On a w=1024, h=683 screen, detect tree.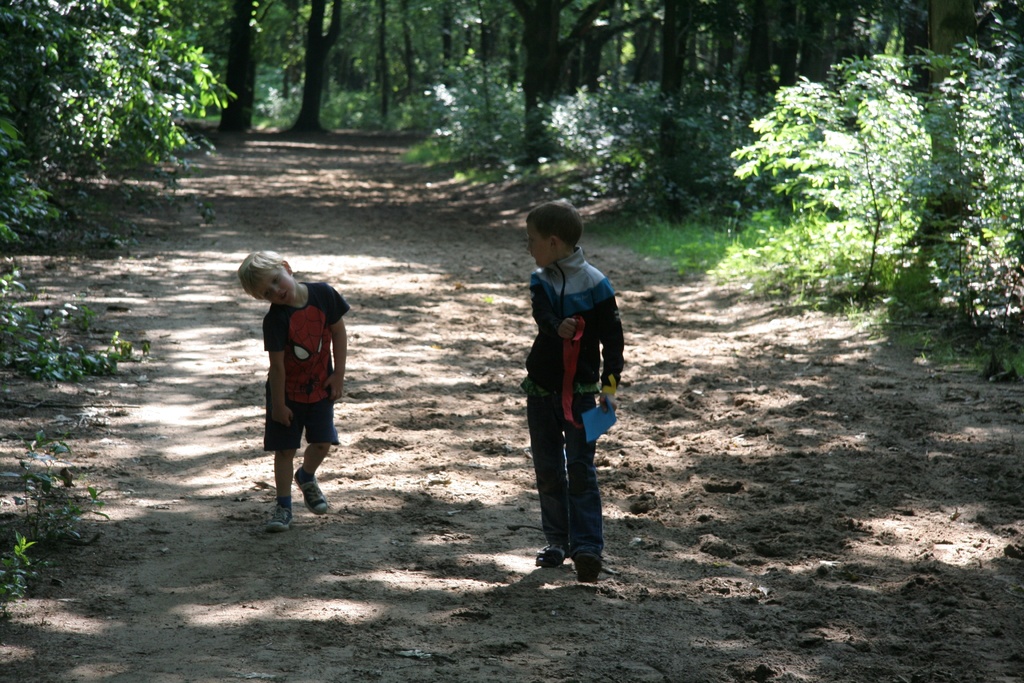
285:0:343:135.
